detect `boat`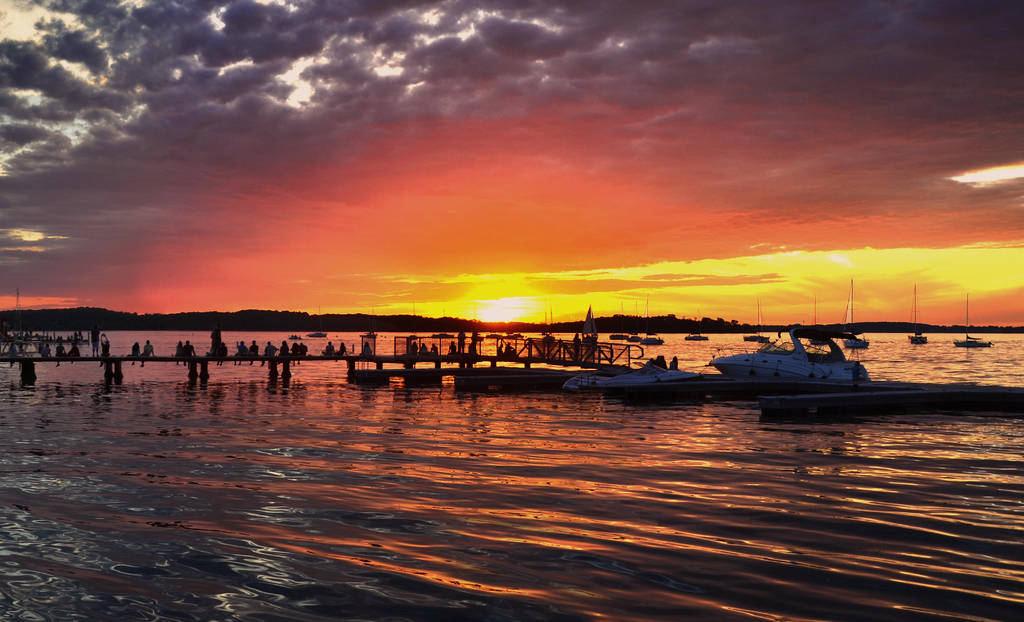
left=710, top=327, right=884, bottom=394
